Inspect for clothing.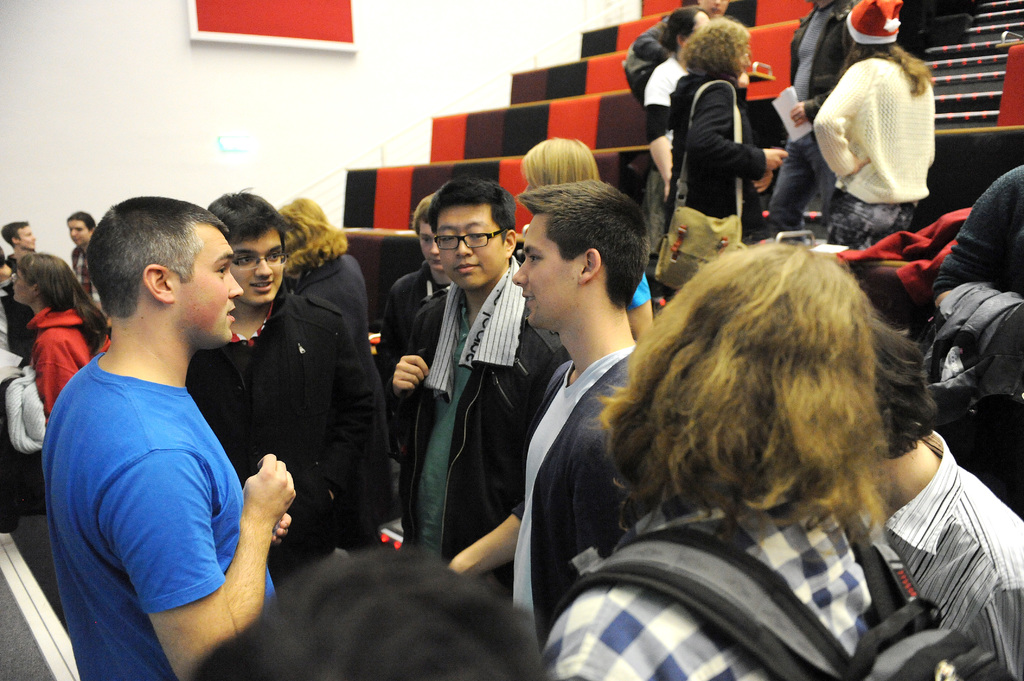
Inspection: 36,317,90,437.
